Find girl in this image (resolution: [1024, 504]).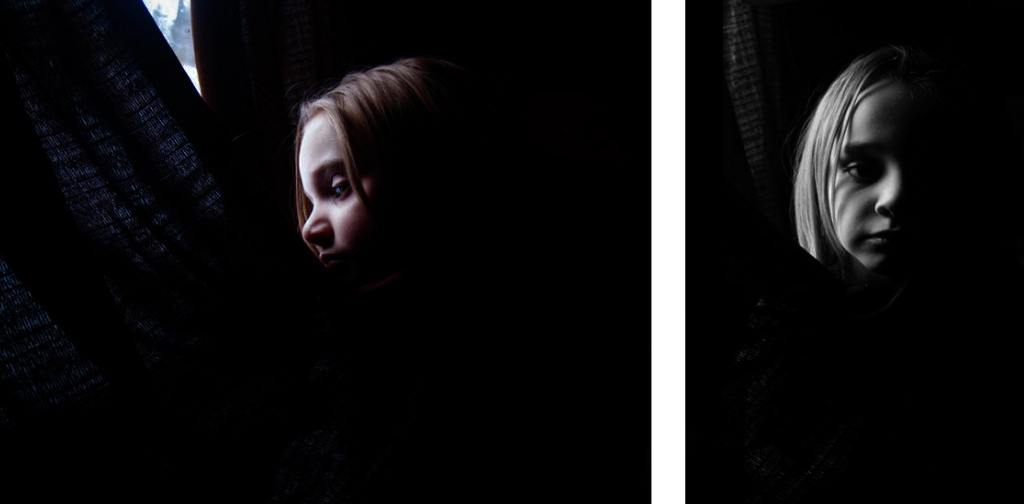
detection(793, 42, 925, 273).
